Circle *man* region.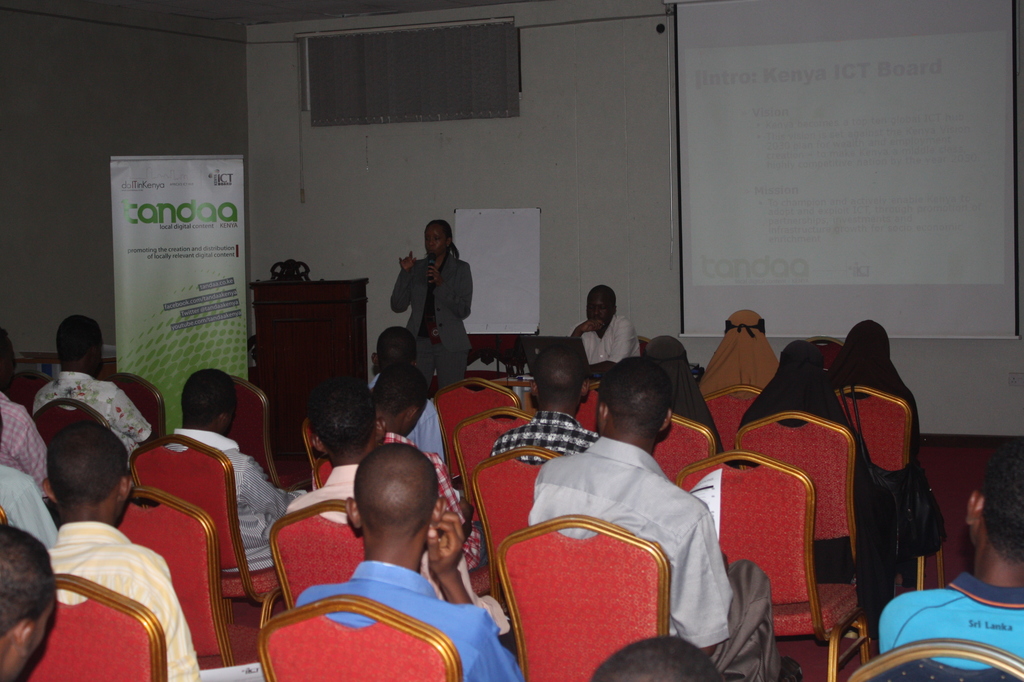
Region: BBox(524, 357, 800, 681).
